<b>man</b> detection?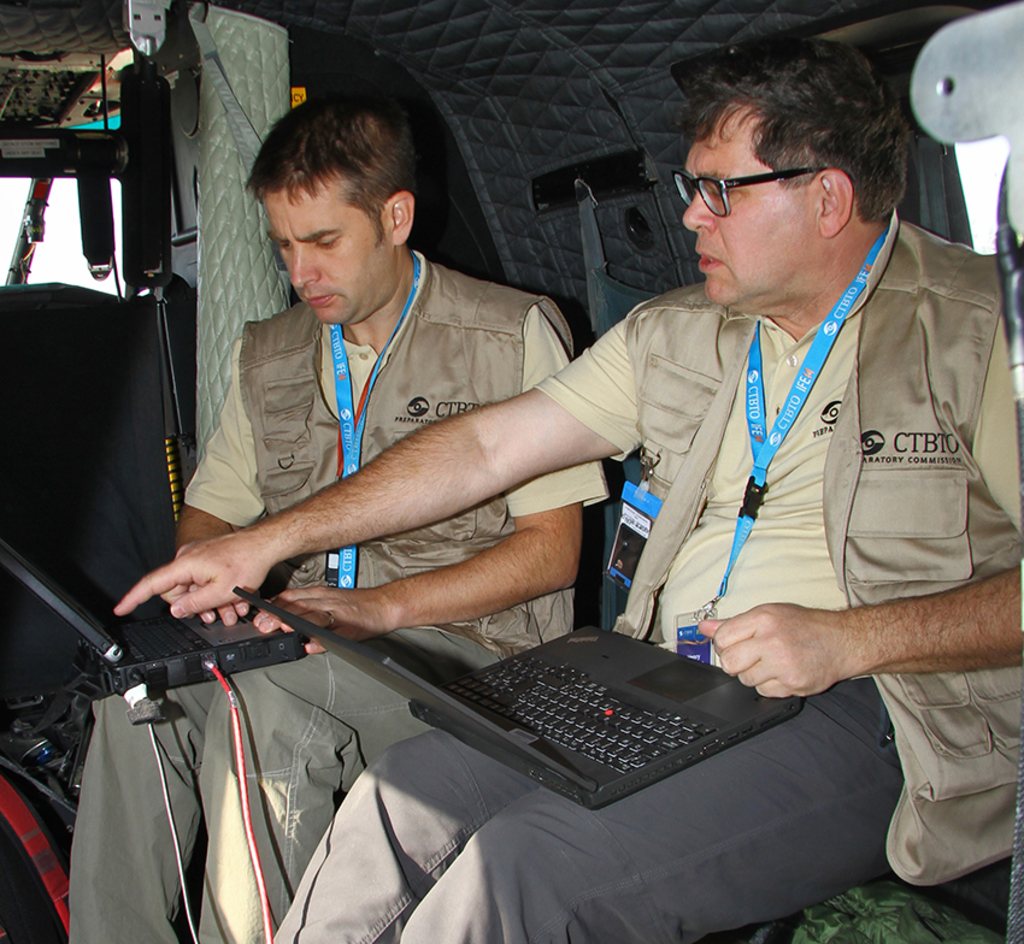
x1=67, y1=85, x2=612, y2=943
